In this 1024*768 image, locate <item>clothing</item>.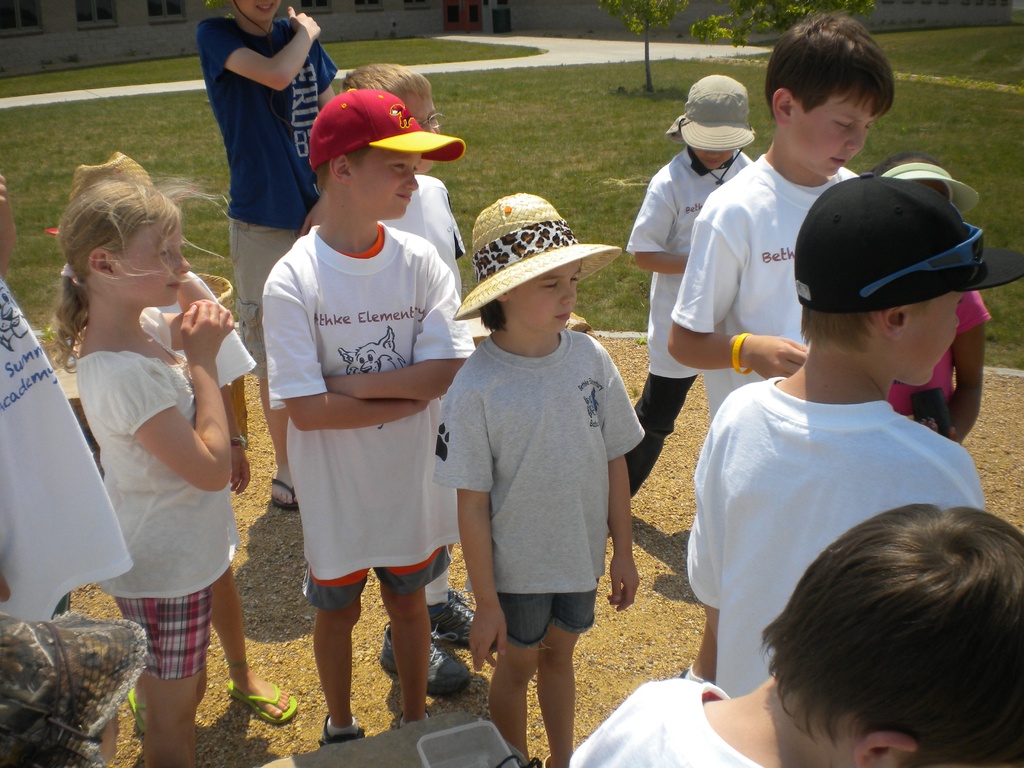
Bounding box: bbox=(379, 173, 470, 302).
